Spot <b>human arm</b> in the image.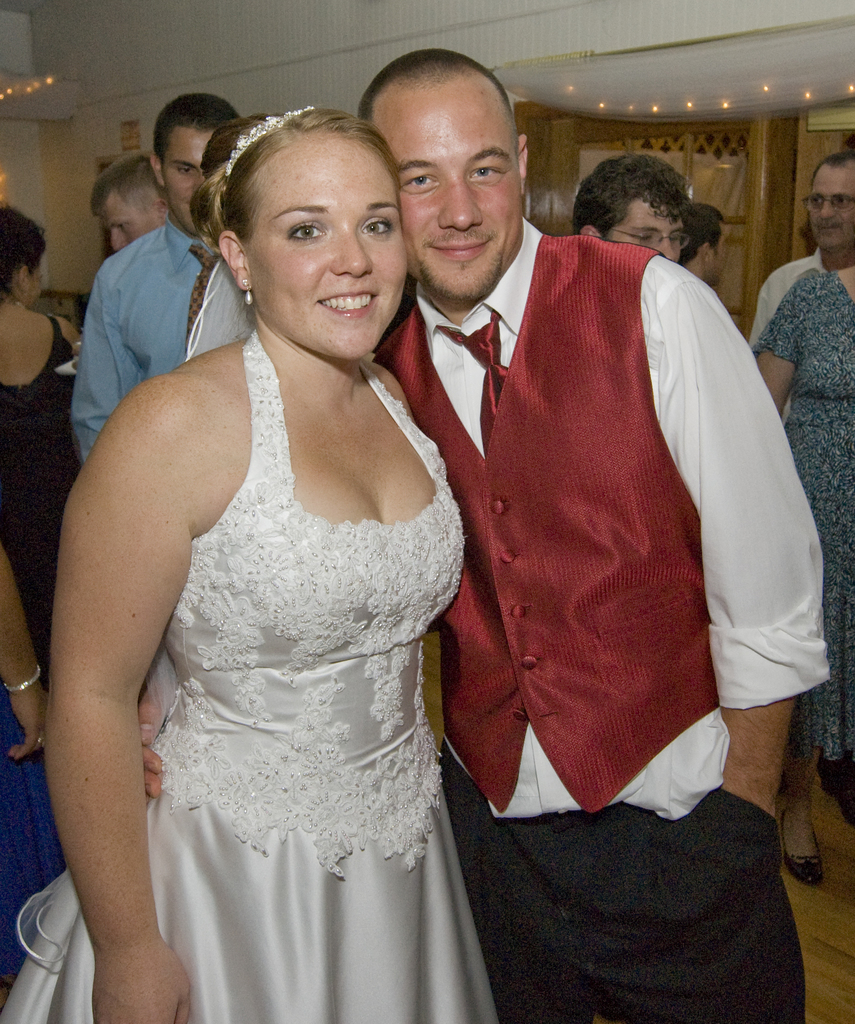
<b>human arm</b> found at 28, 331, 236, 1000.
